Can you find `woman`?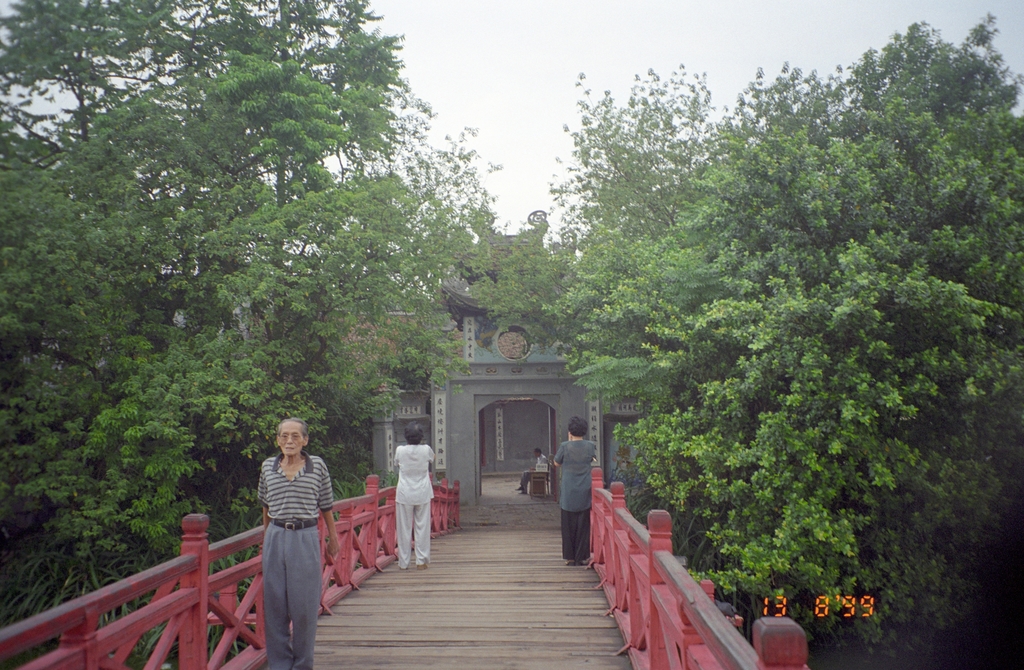
Yes, bounding box: 547:421:600:566.
